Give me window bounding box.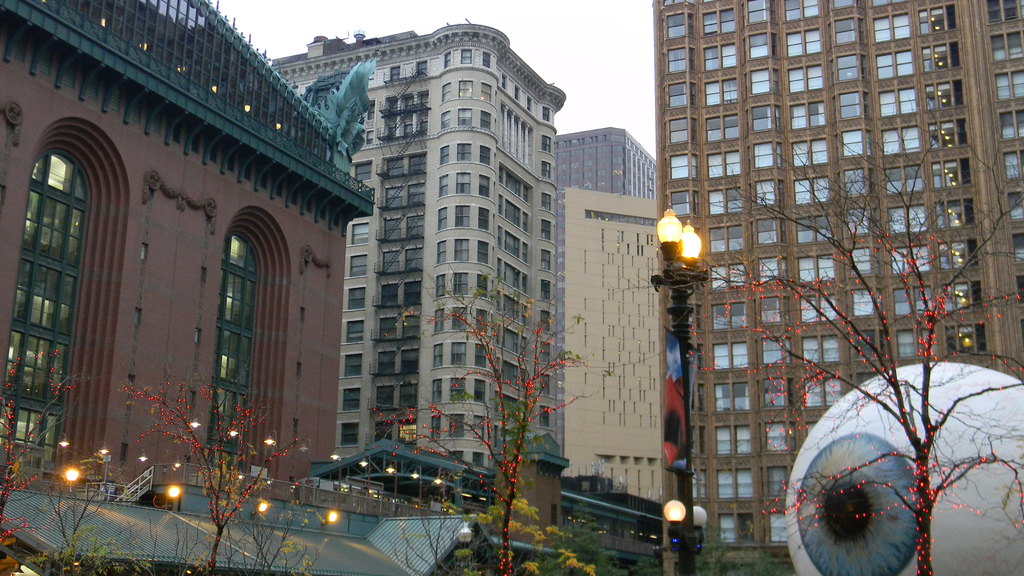
<region>705, 76, 738, 107</region>.
